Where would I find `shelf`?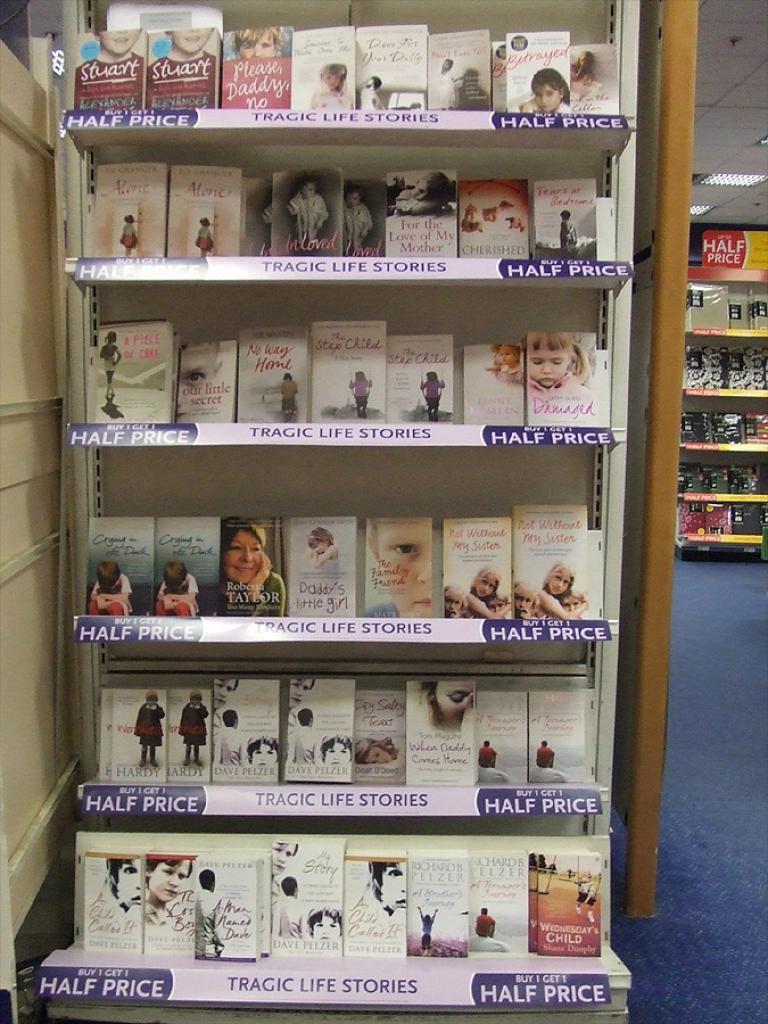
At locate(672, 255, 767, 551).
